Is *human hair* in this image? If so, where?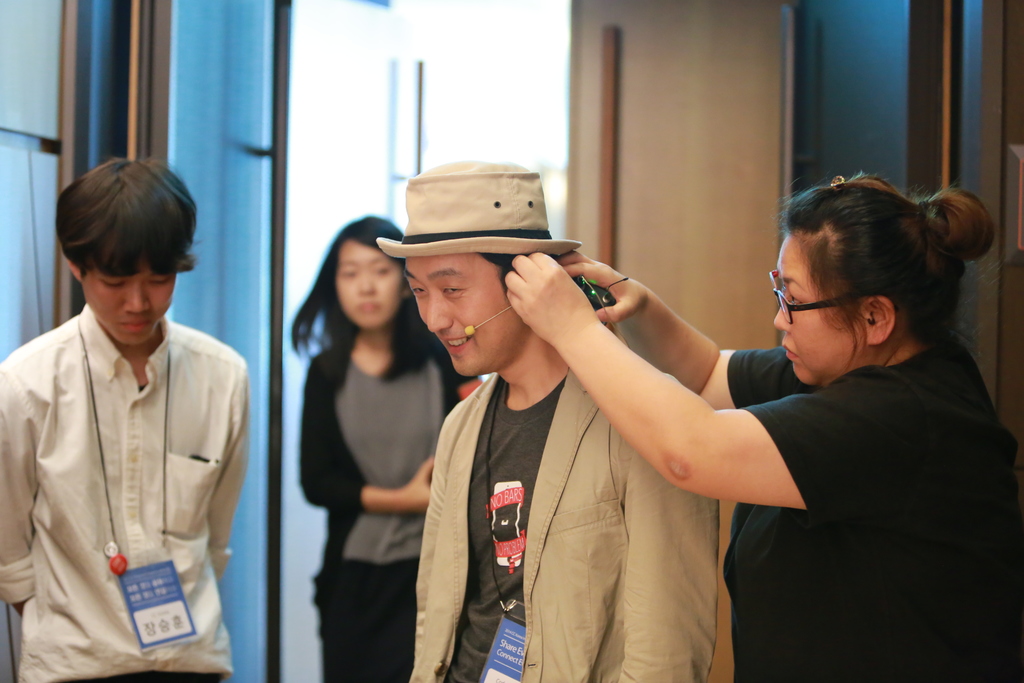
Yes, at 776,165,989,374.
